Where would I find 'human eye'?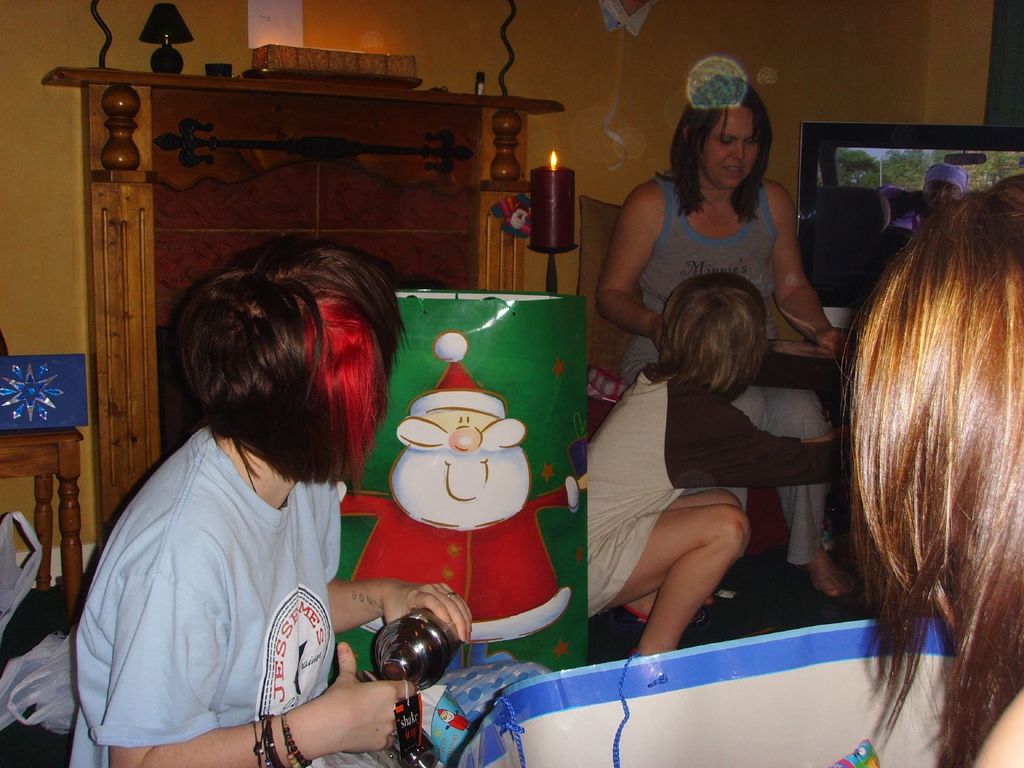
At [947, 188, 956, 193].
